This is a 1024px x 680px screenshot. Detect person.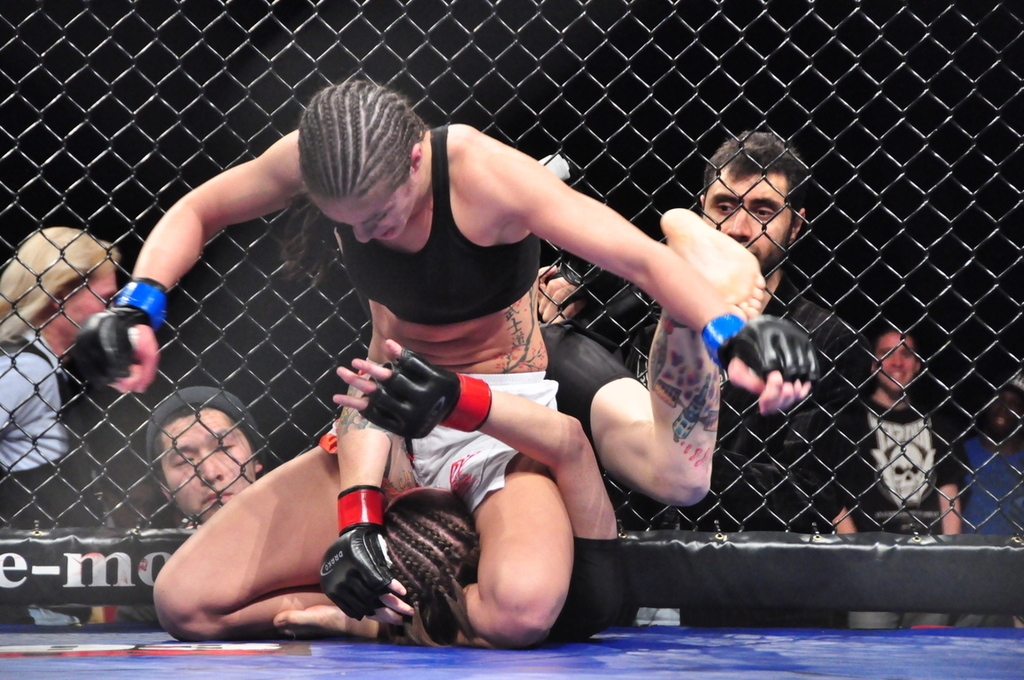
{"left": 690, "top": 137, "right": 837, "bottom": 370}.
